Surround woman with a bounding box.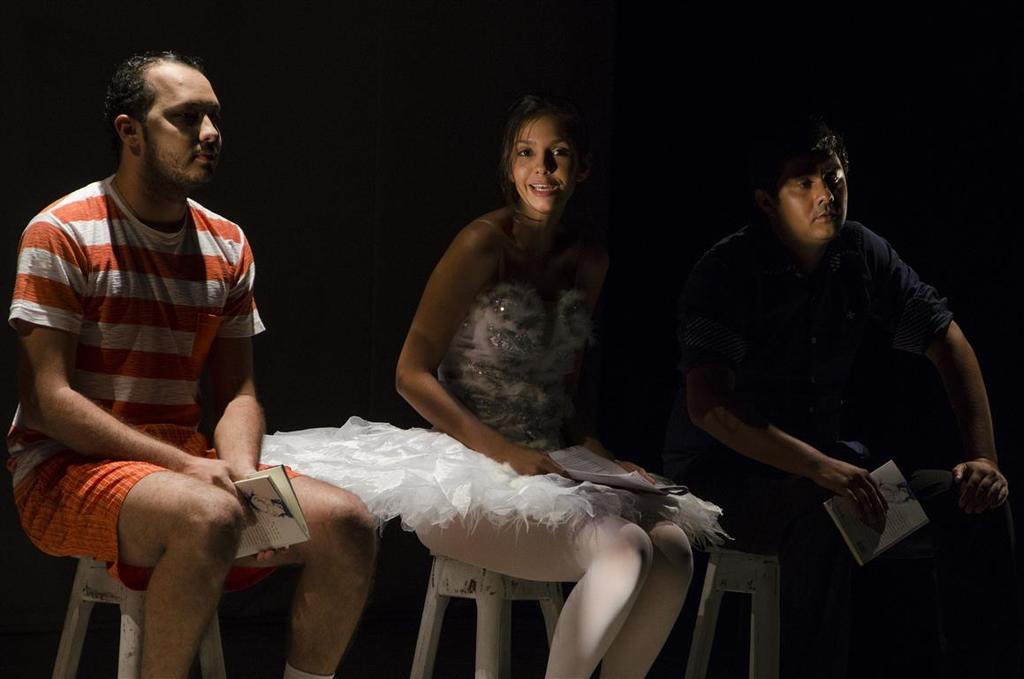
<bbox>258, 93, 735, 678</bbox>.
